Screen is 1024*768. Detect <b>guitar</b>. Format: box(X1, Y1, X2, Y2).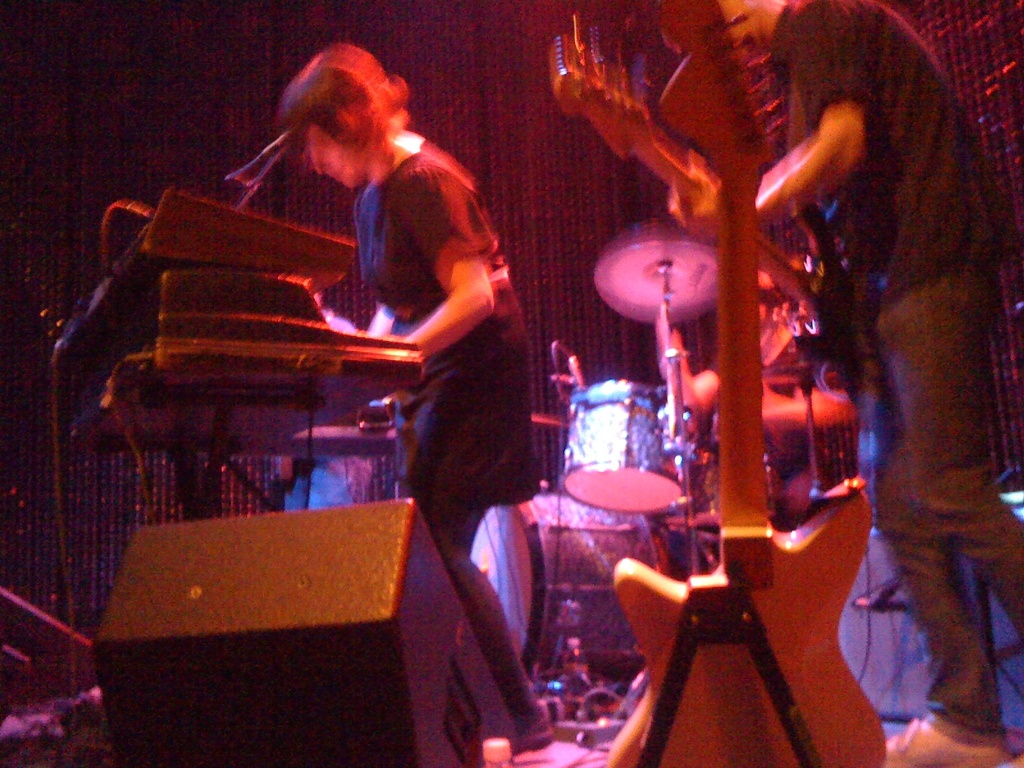
box(567, 0, 900, 767).
